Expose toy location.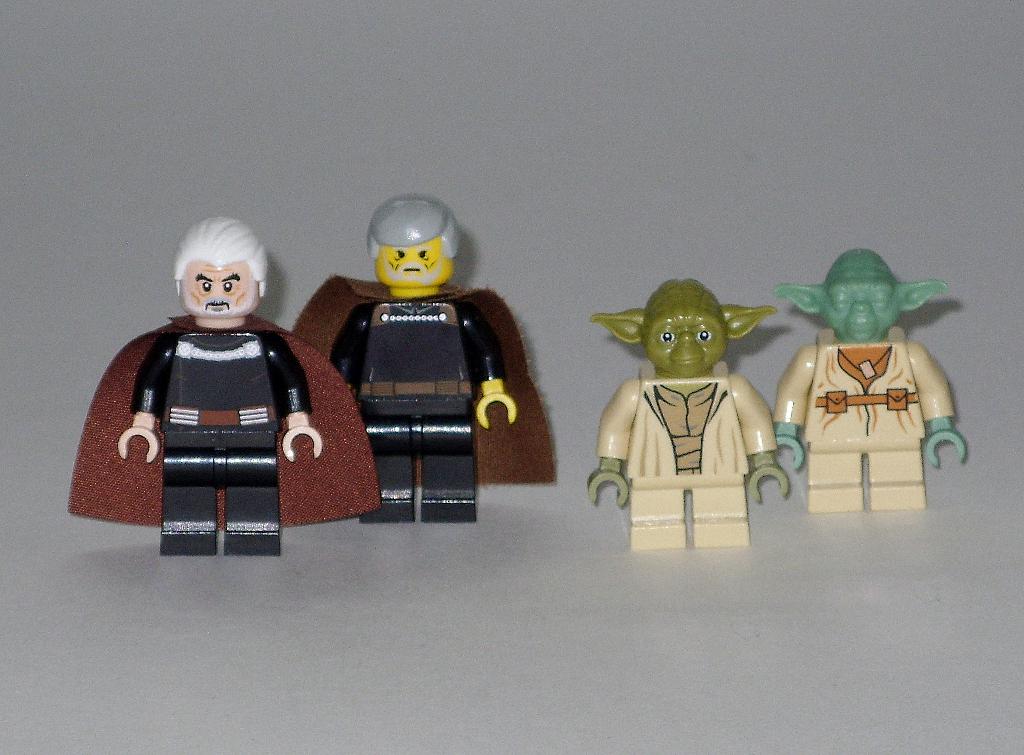
Exposed at (x1=292, y1=199, x2=564, y2=519).
